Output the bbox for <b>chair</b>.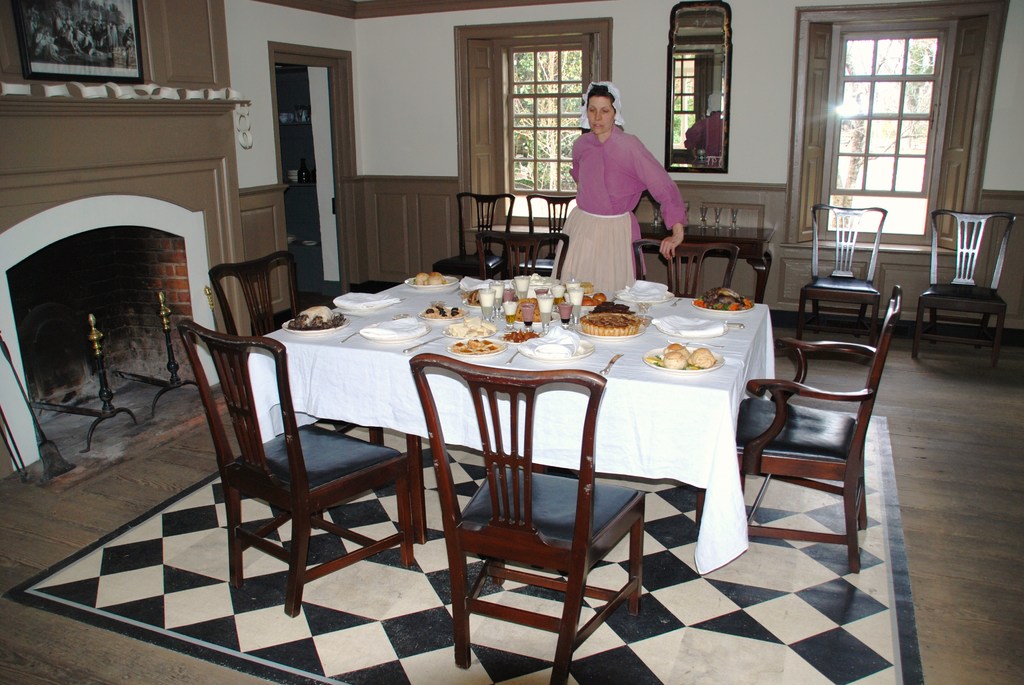
178/319/422/615.
